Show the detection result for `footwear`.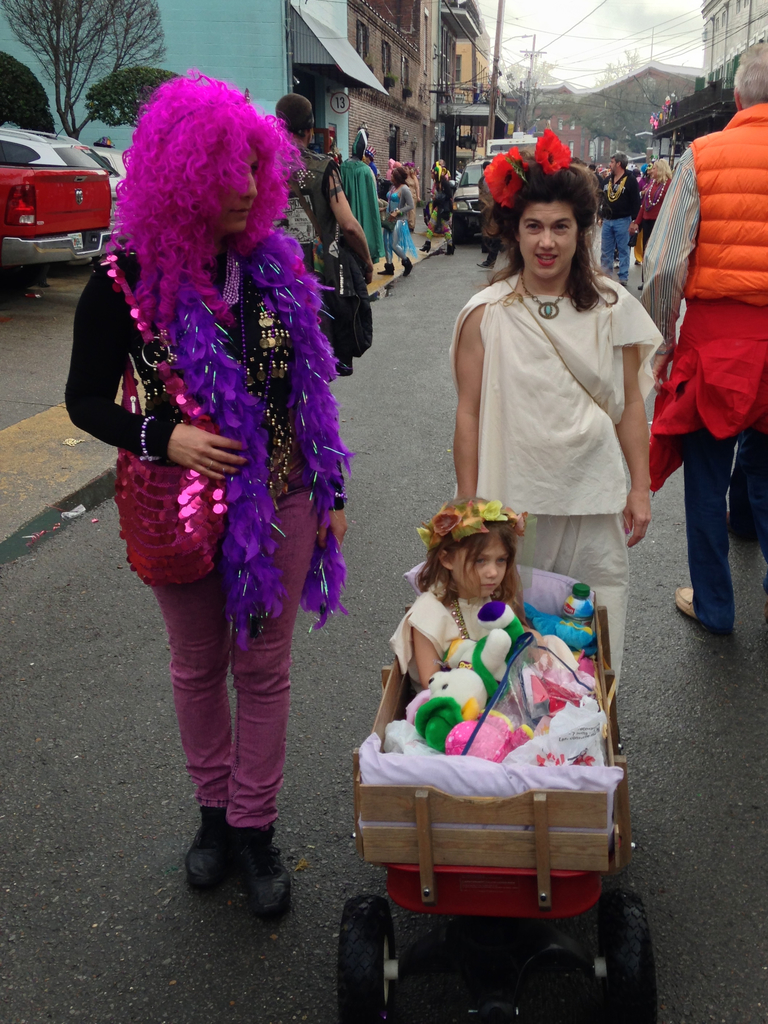
crop(418, 240, 429, 254).
